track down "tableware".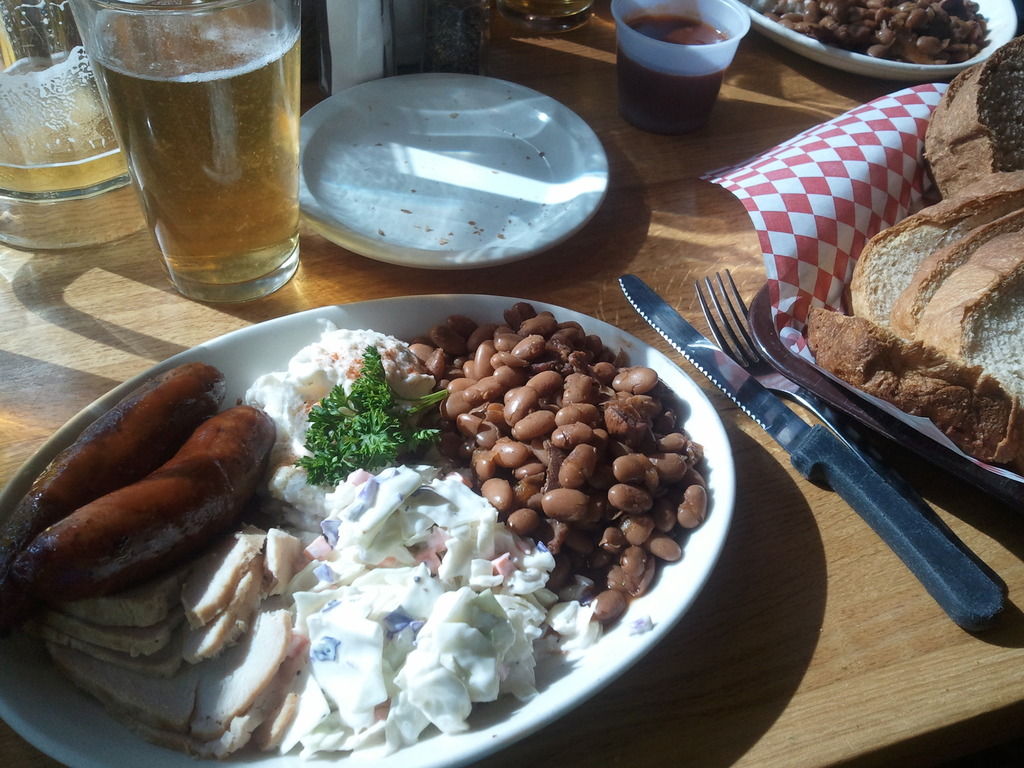
Tracked to (67, 0, 303, 298).
